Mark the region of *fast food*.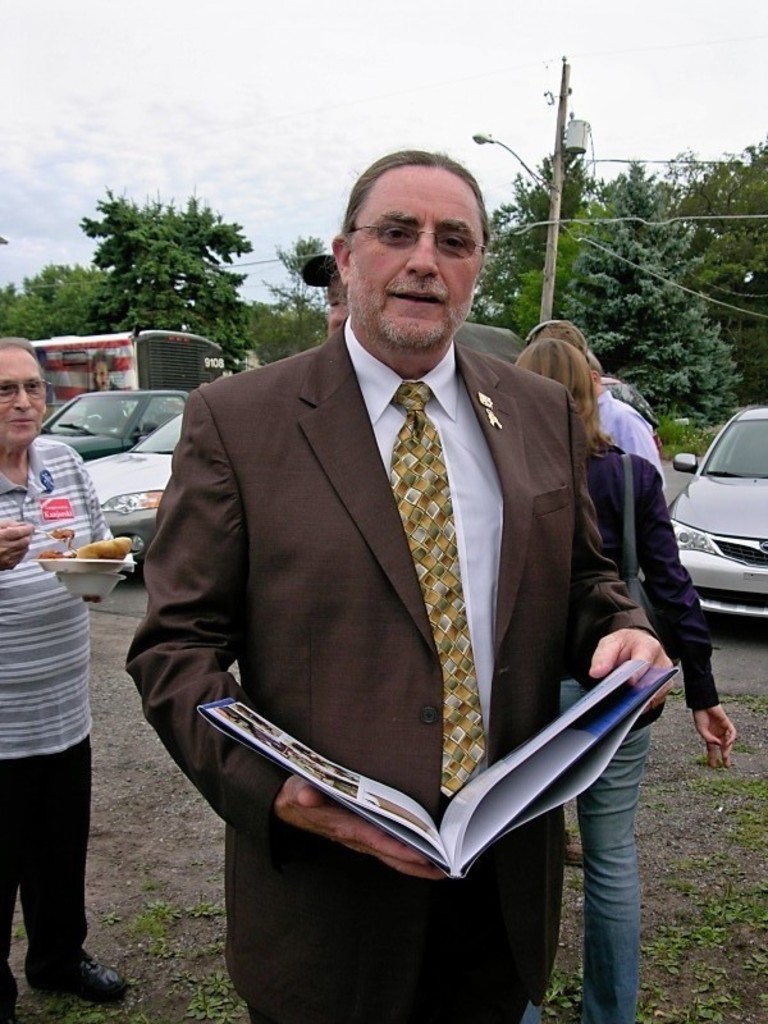
Region: pyautogui.locateOnScreen(38, 534, 131, 561).
